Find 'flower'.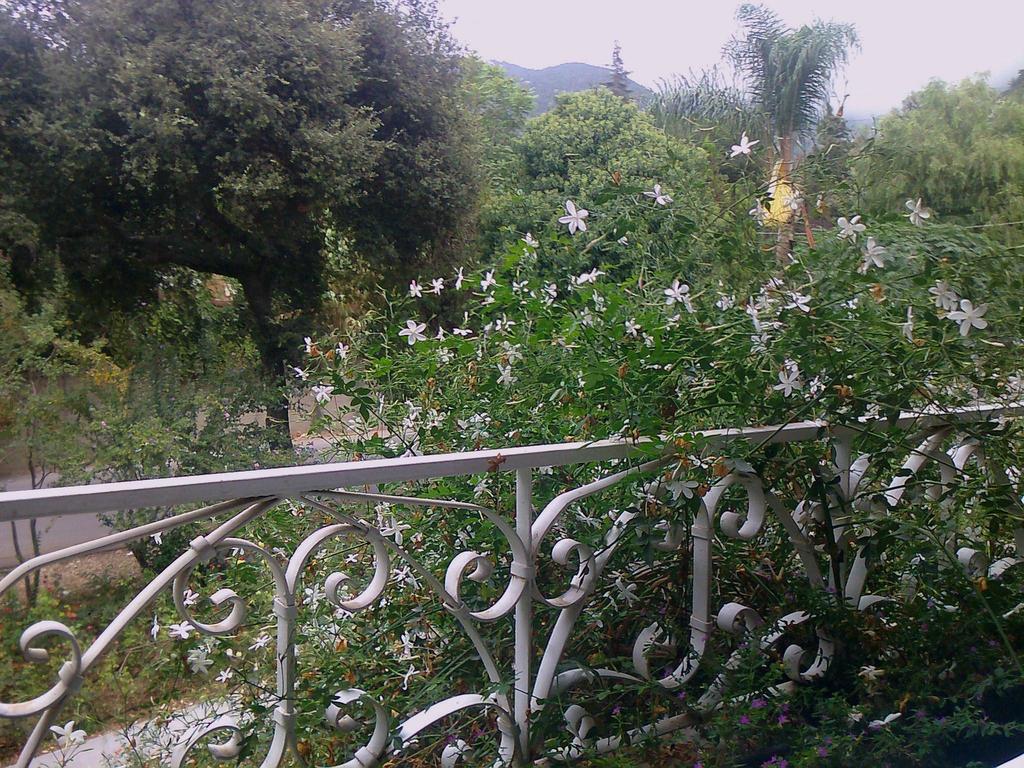
[left=779, top=189, right=804, bottom=212].
